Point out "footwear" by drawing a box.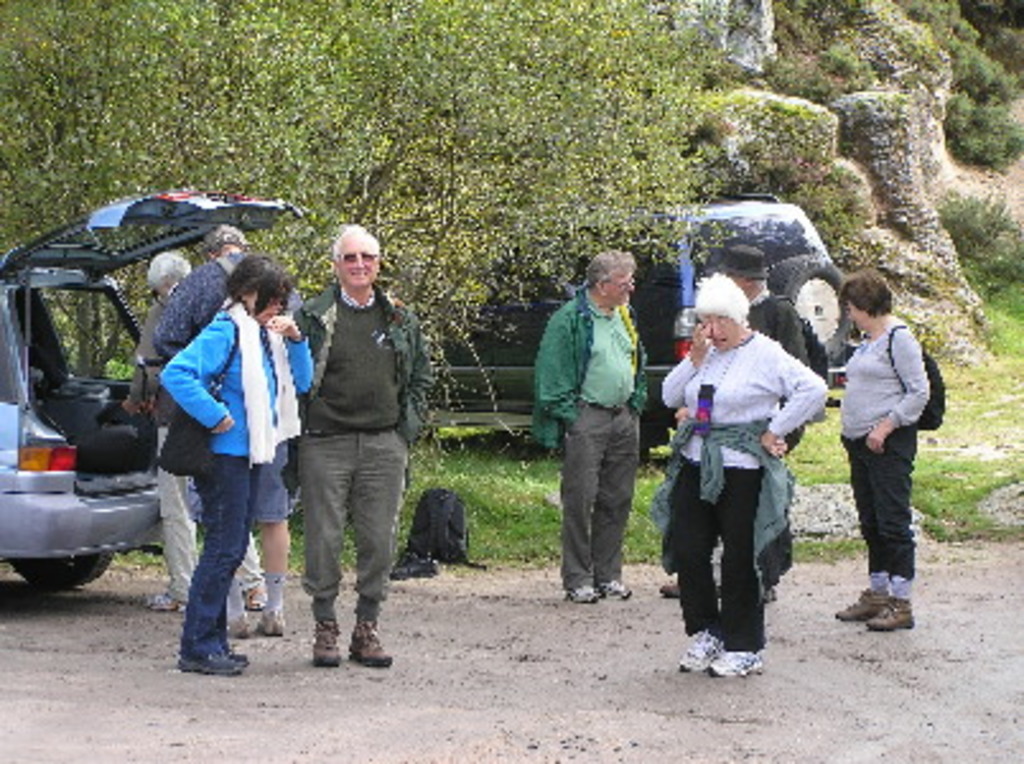
[250, 606, 280, 632].
